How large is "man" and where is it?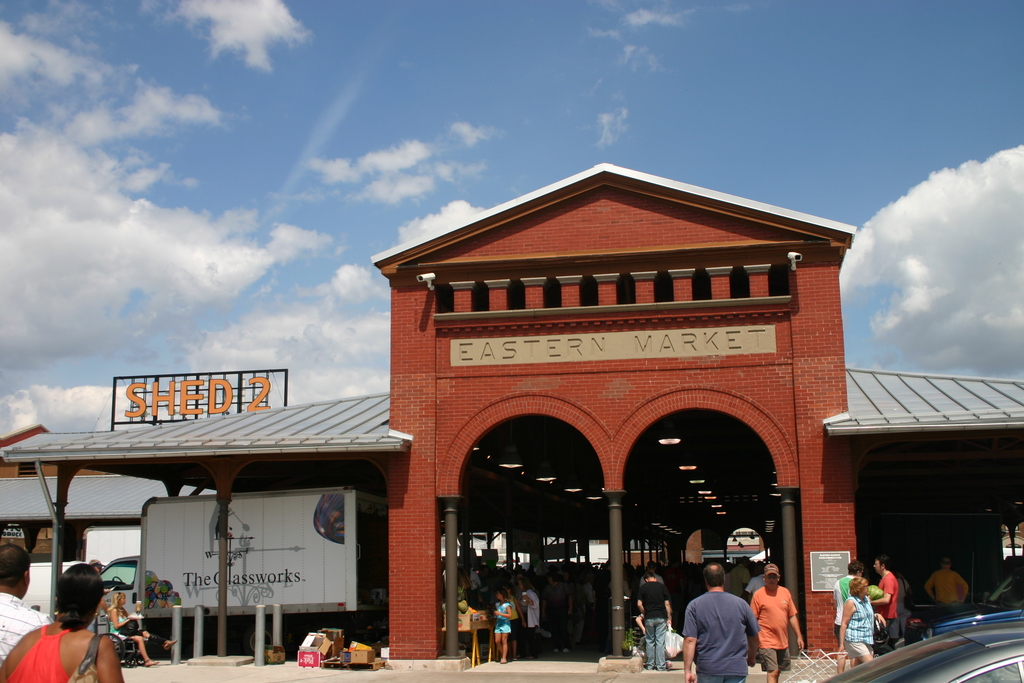
Bounding box: l=749, t=563, r=806, b=682.
